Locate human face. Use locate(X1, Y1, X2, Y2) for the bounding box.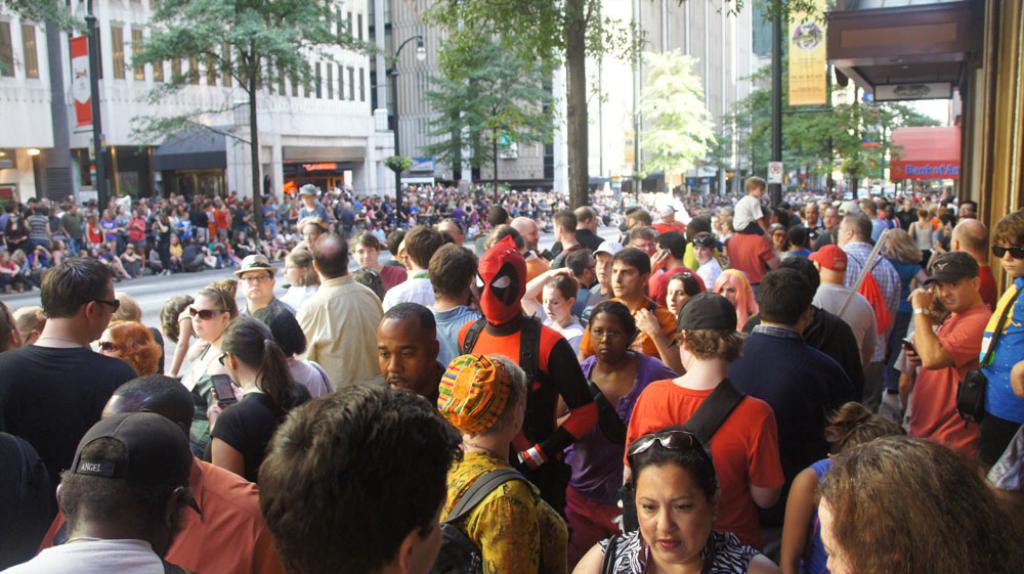
locate(837, 217, 847, 244).
